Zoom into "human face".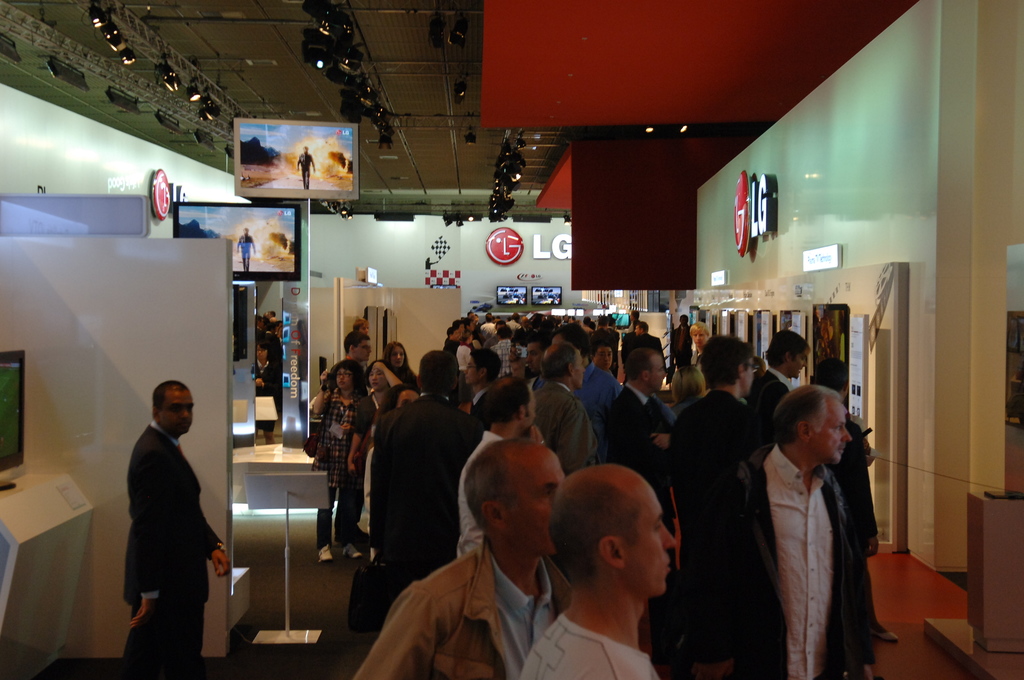
Zoom target: {"x1": 473, "y1": 313, "x2": 479, "y2": 323}.
